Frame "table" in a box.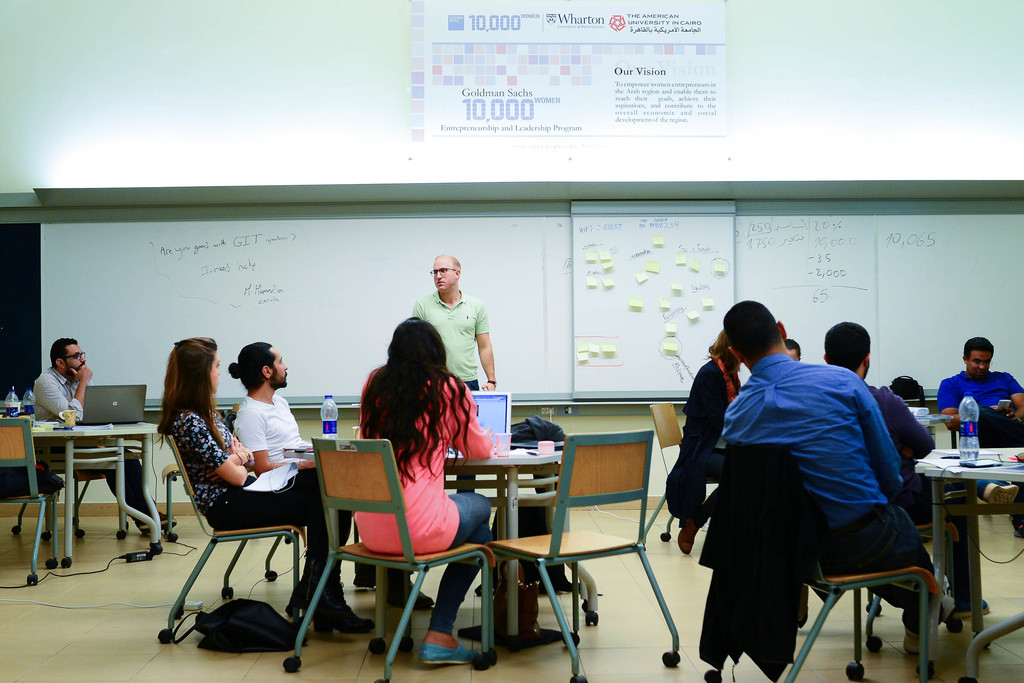
<region>27, 416, 166, 562</region>.
